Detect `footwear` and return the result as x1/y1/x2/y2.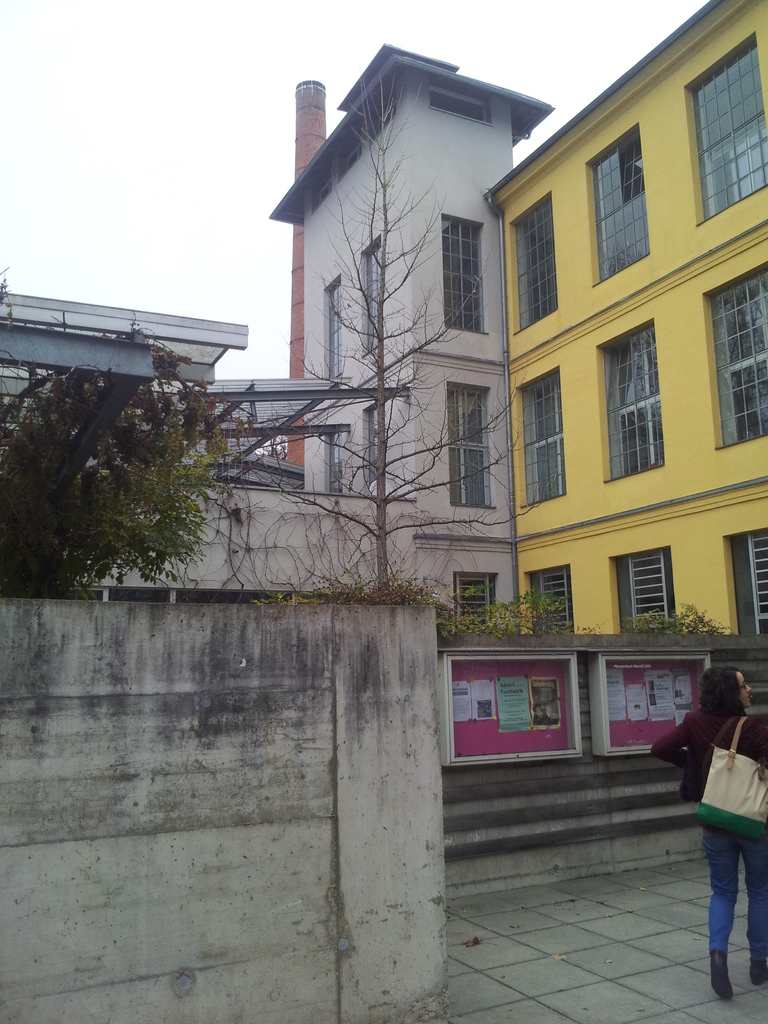
751/959/767/987.
